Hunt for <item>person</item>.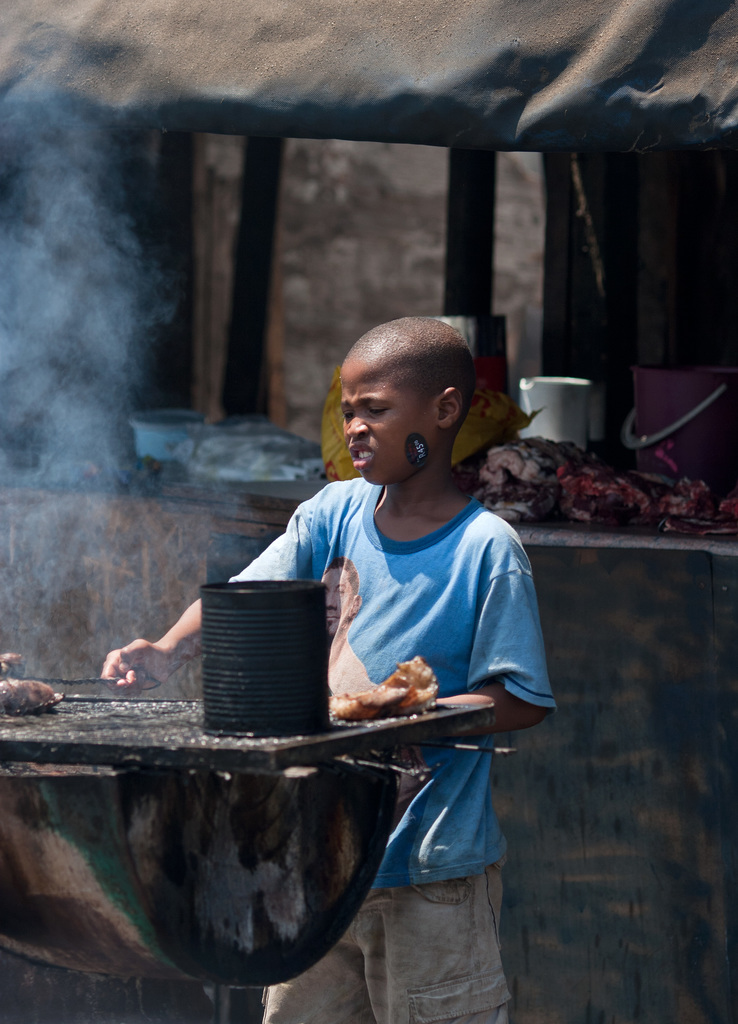
Hunted down at Rect(100, 317, 553, 1023).
